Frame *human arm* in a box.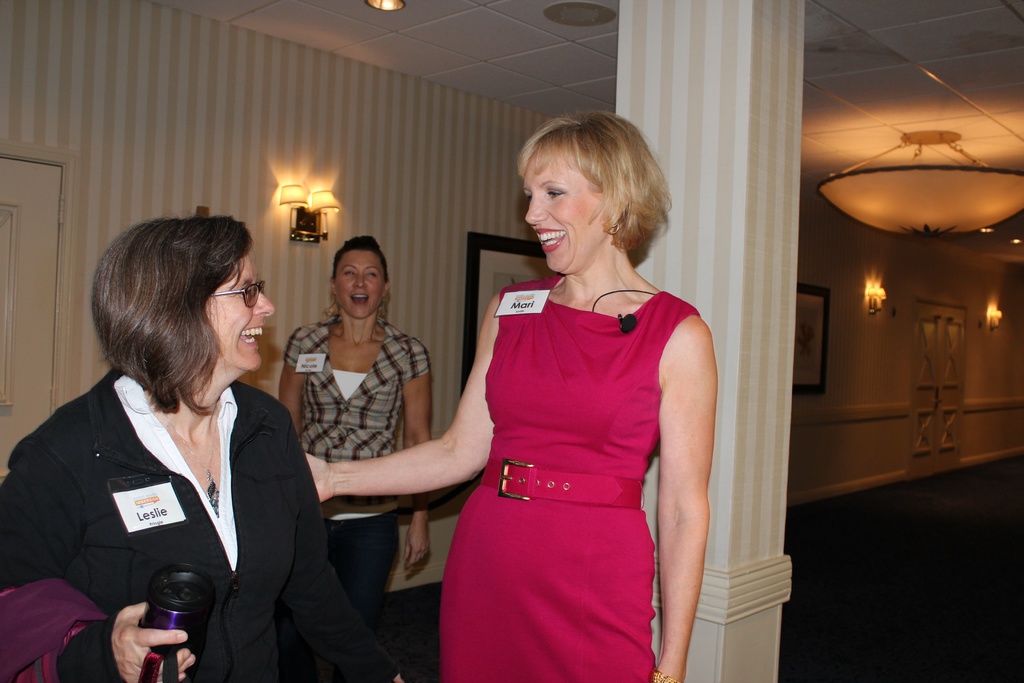
select_region(274, 432, 408, 682).
